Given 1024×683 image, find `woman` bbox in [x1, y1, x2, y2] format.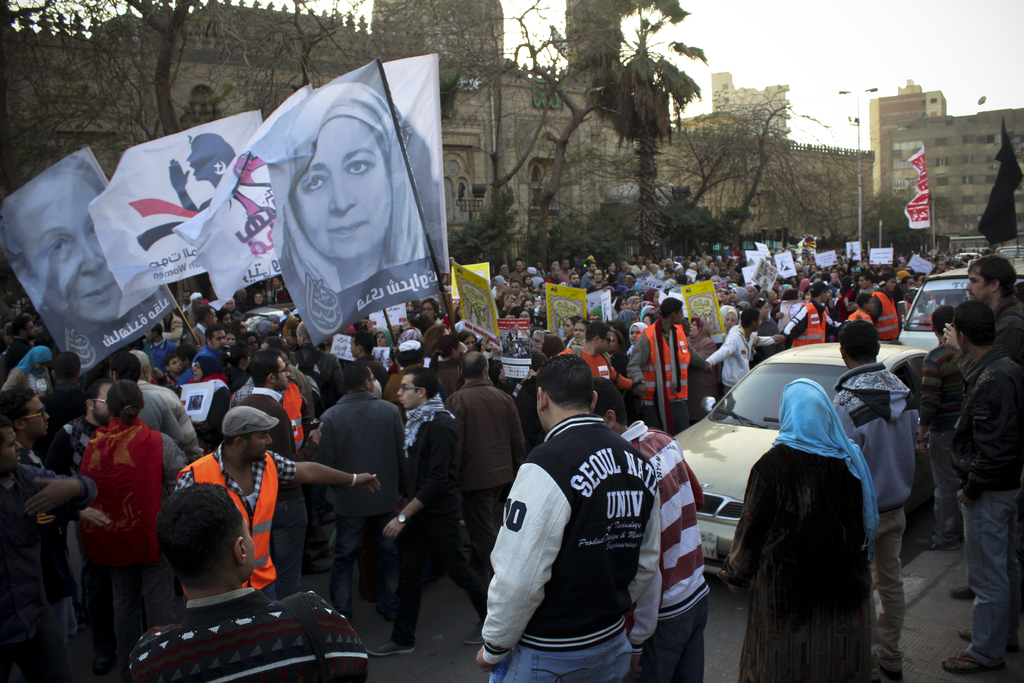
[743, 294, 780, 342].
